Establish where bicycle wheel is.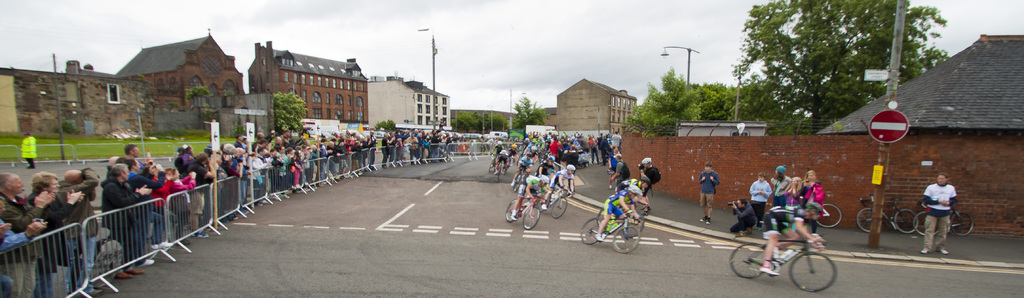
Established at {"left": 583, "top": 215, "right": 607, "bottom": 246}.
